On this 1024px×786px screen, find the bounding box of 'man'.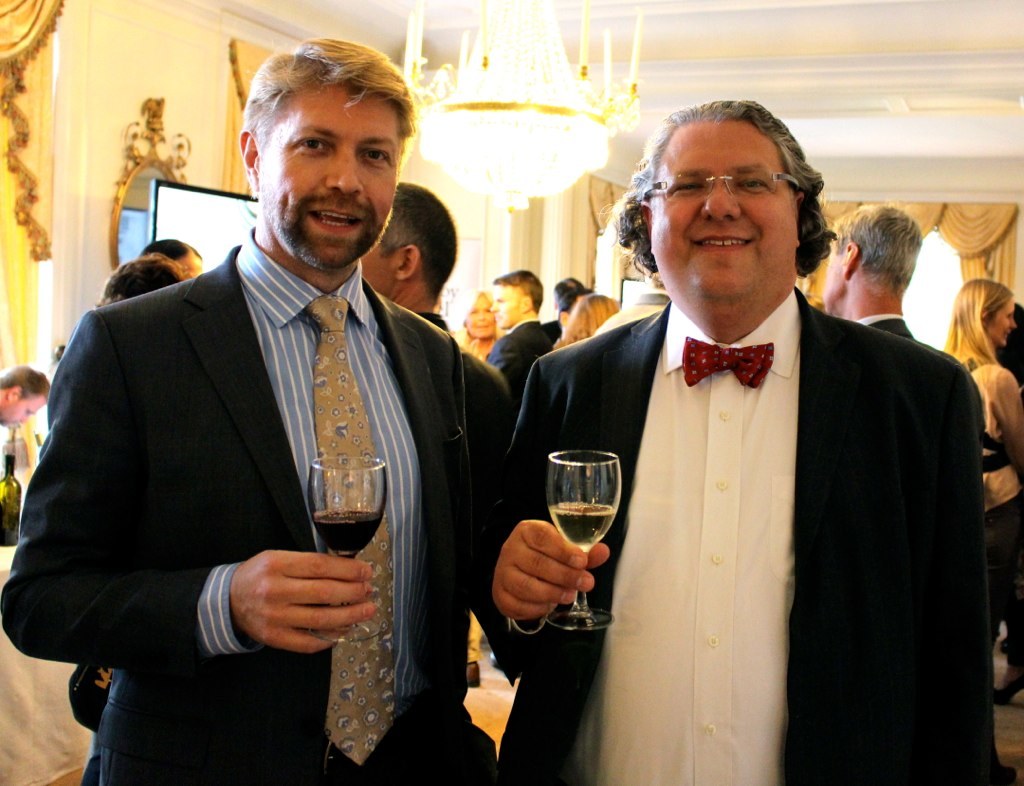
Bounding box: (550, 286, 597, 335).
